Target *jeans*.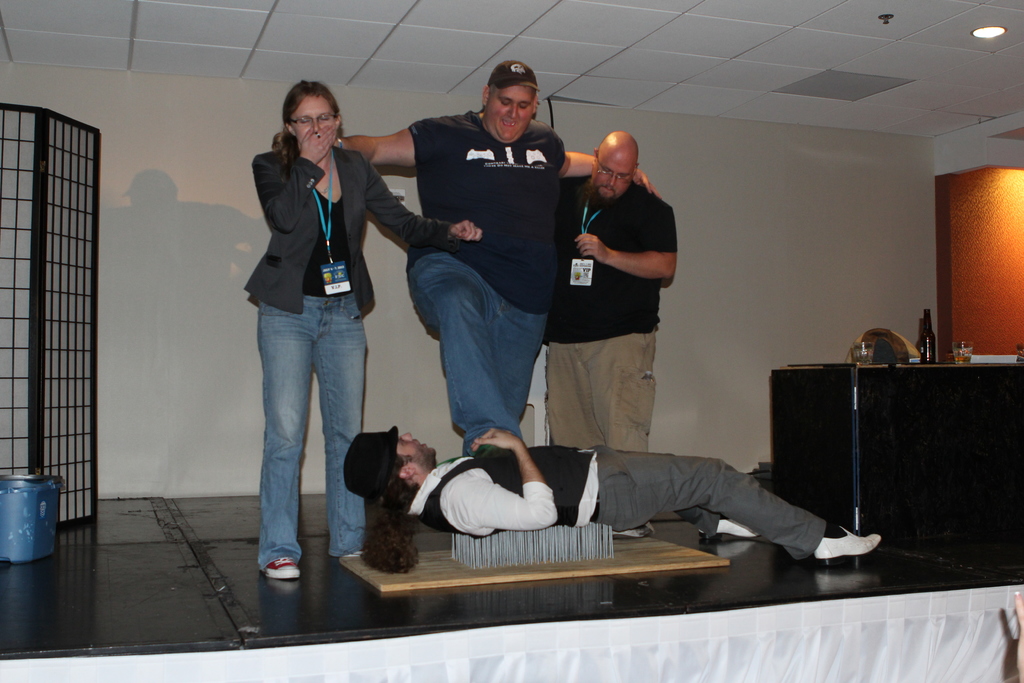
Target region: x1=543, y1=338, x2=669, y2=447.
